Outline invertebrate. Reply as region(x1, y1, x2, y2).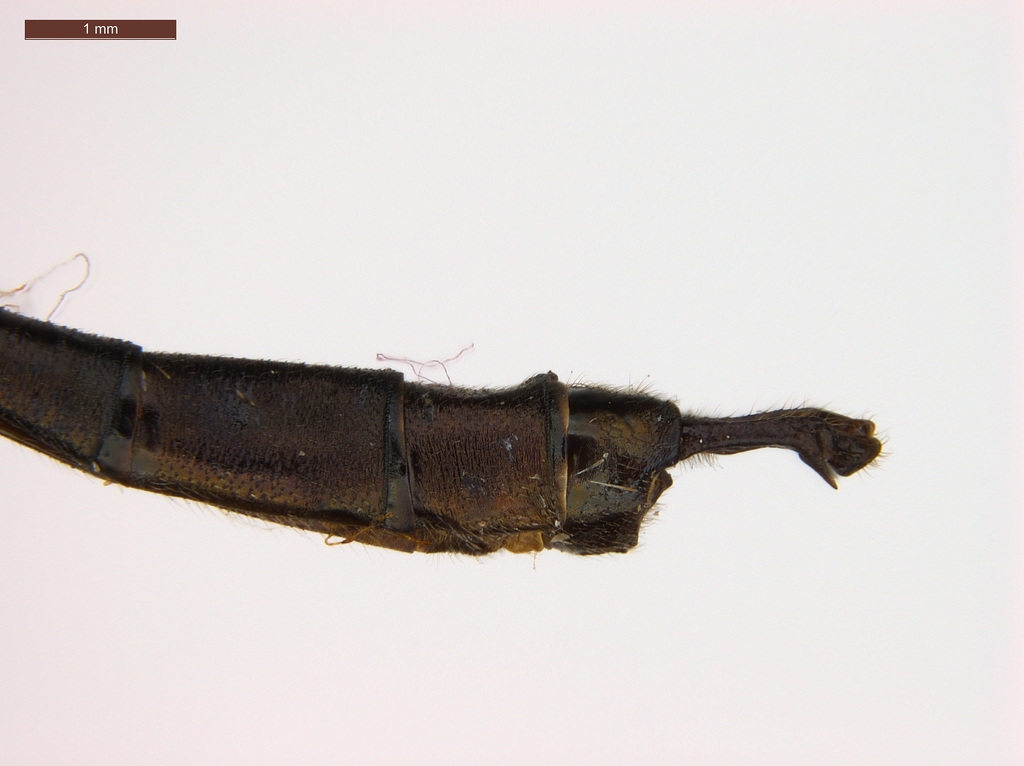
region(0, 250, 893, 569).
